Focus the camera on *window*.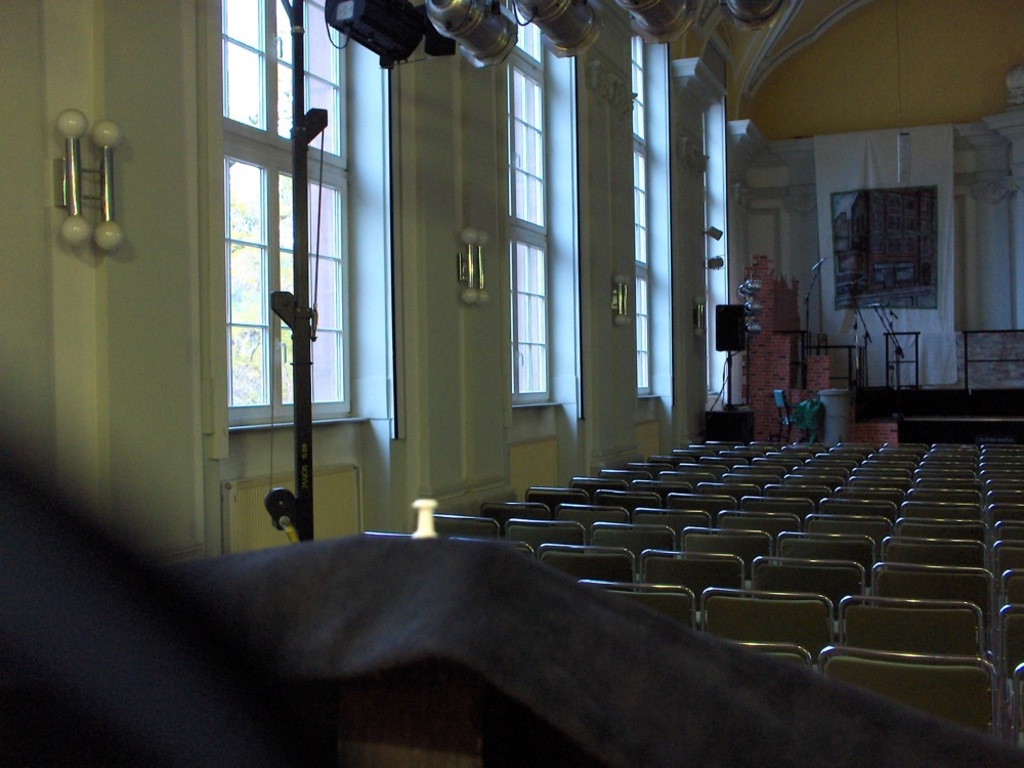
Focus region: crop(498, 9, 565, 407).
